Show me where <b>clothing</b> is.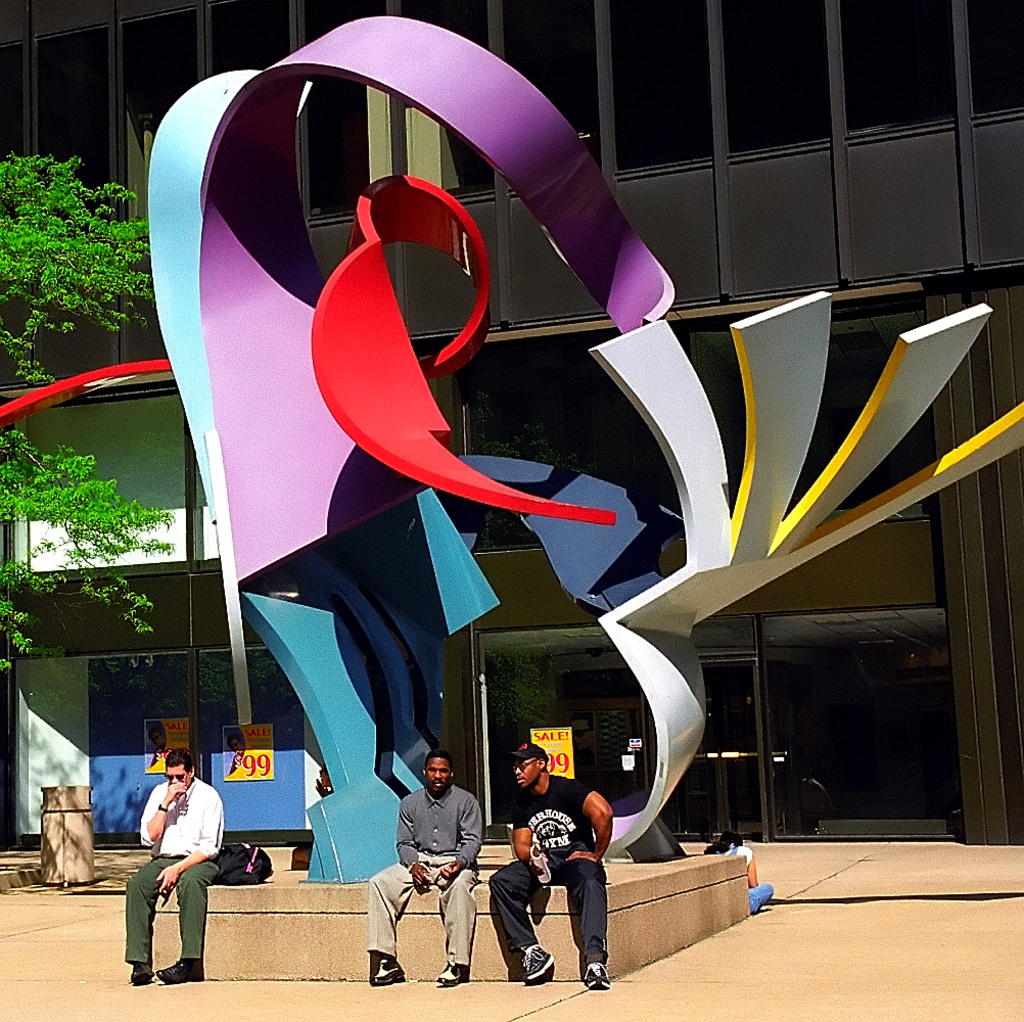
<b>clothing</b> is at left=125, top=777, right=224, bottom=974.
